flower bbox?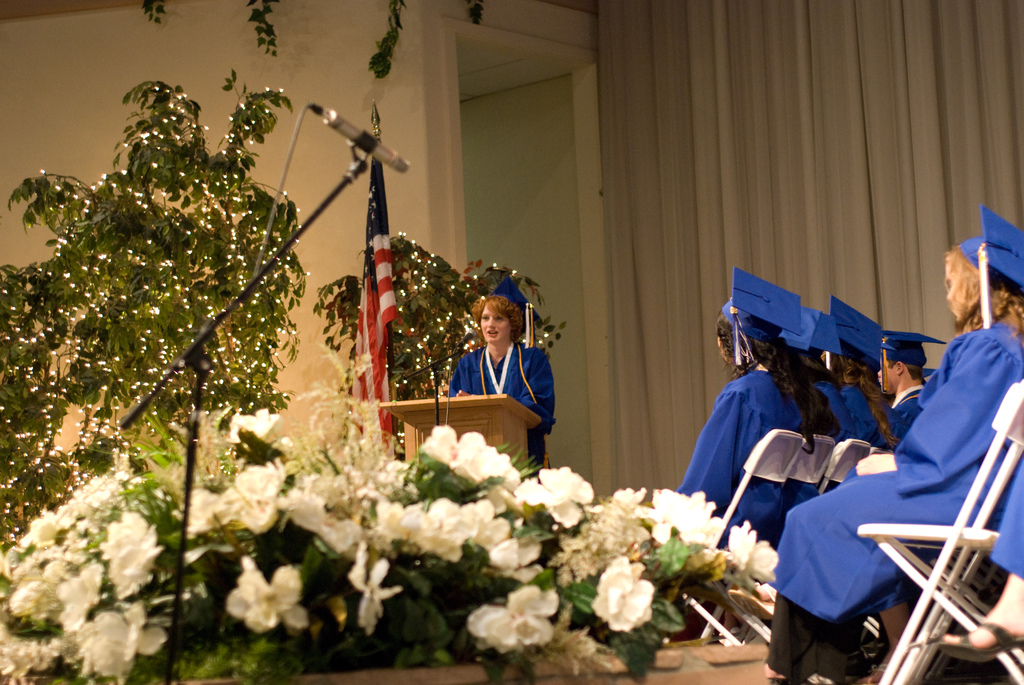
593/555/659/639
